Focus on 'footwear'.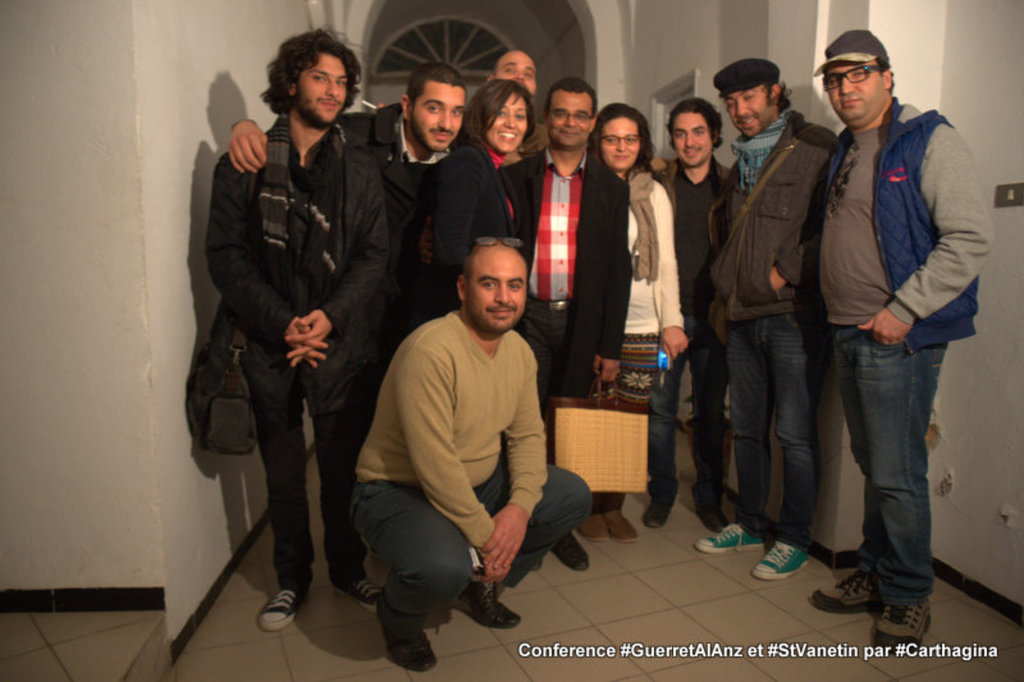
Focused at (left=608, top=507, right=637, bottom=545).
